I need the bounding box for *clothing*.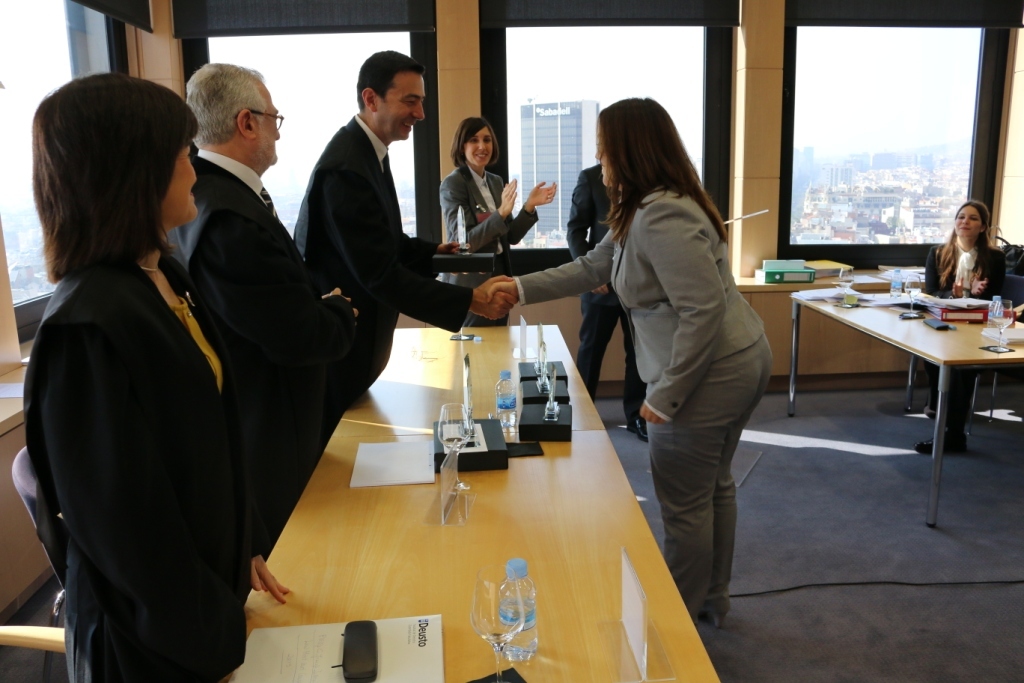
Here it is: rect(436, 161, 545, 276).
